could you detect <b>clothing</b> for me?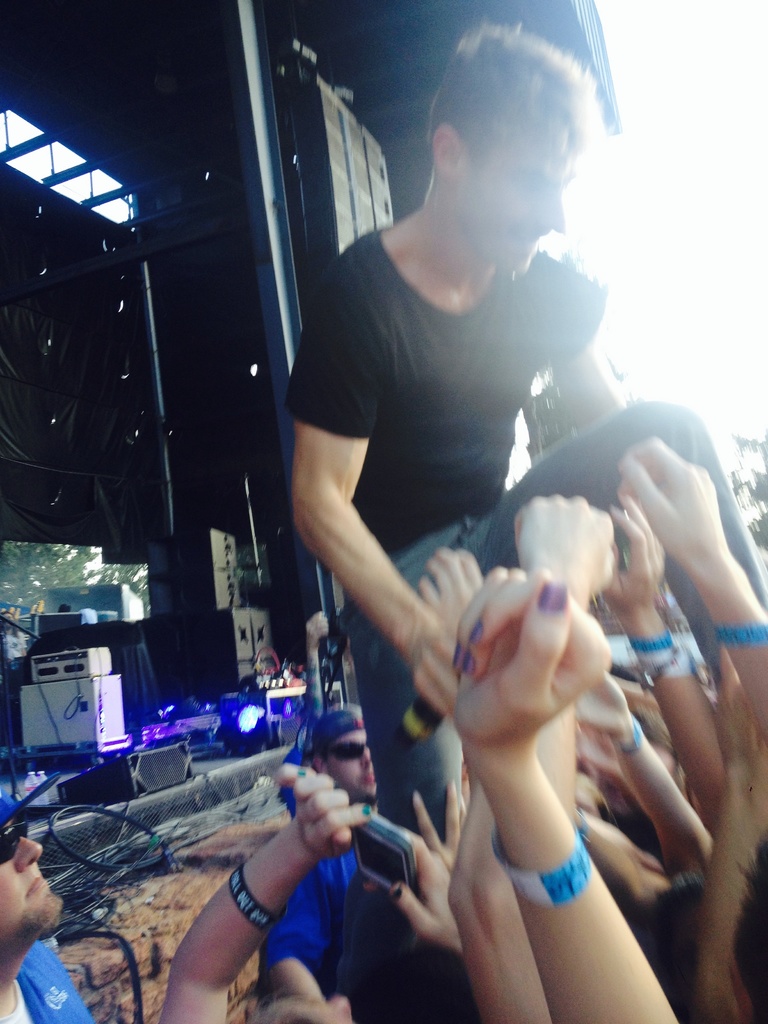
Detection result: detection(255, 842, 353, 996).
